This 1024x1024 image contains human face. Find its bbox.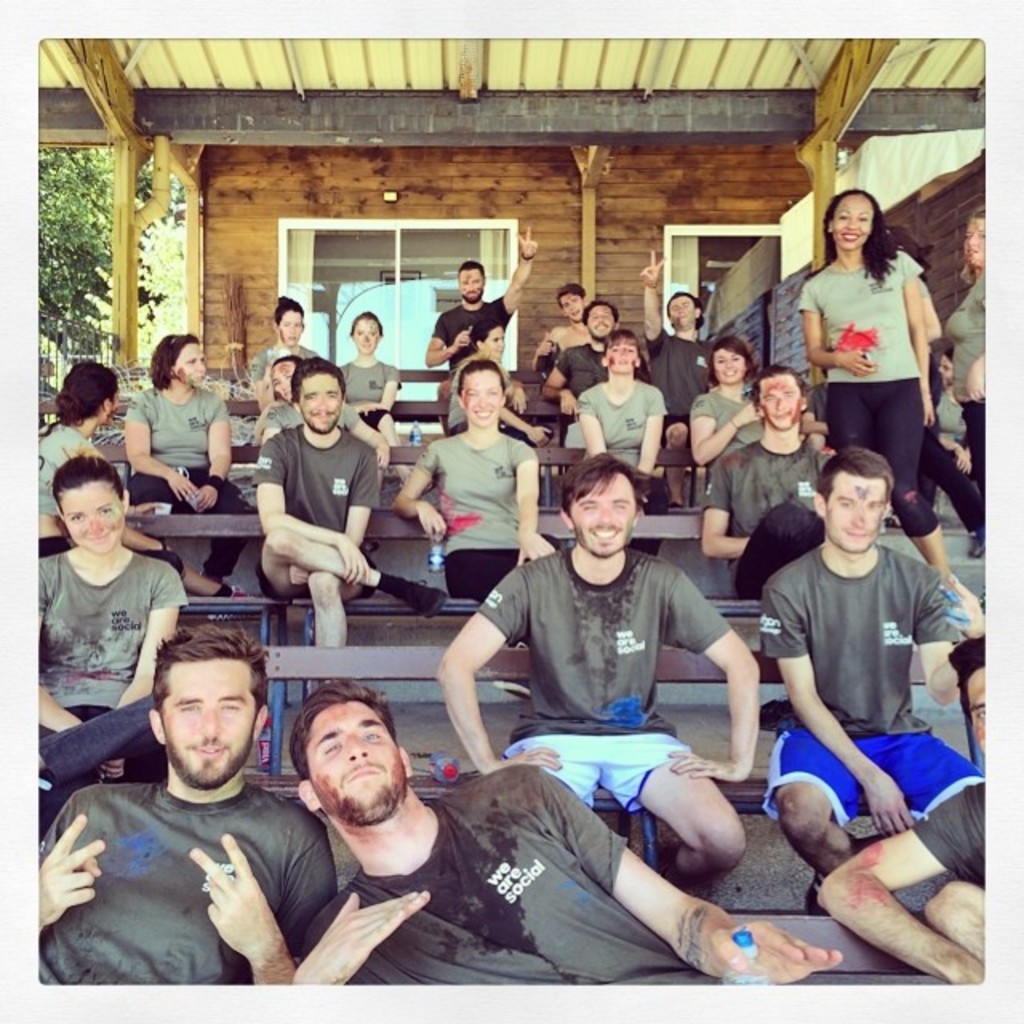
left=278, top=307, right=304, bottom=347.
